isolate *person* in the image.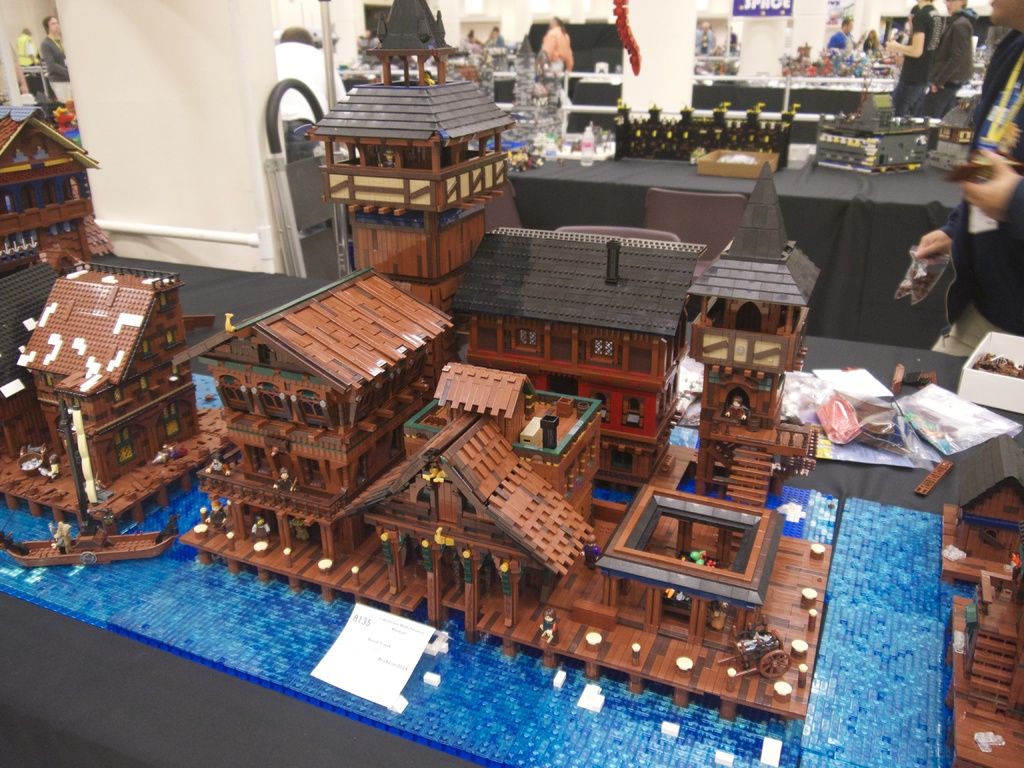
Isolated region: 922 0 975 110.
